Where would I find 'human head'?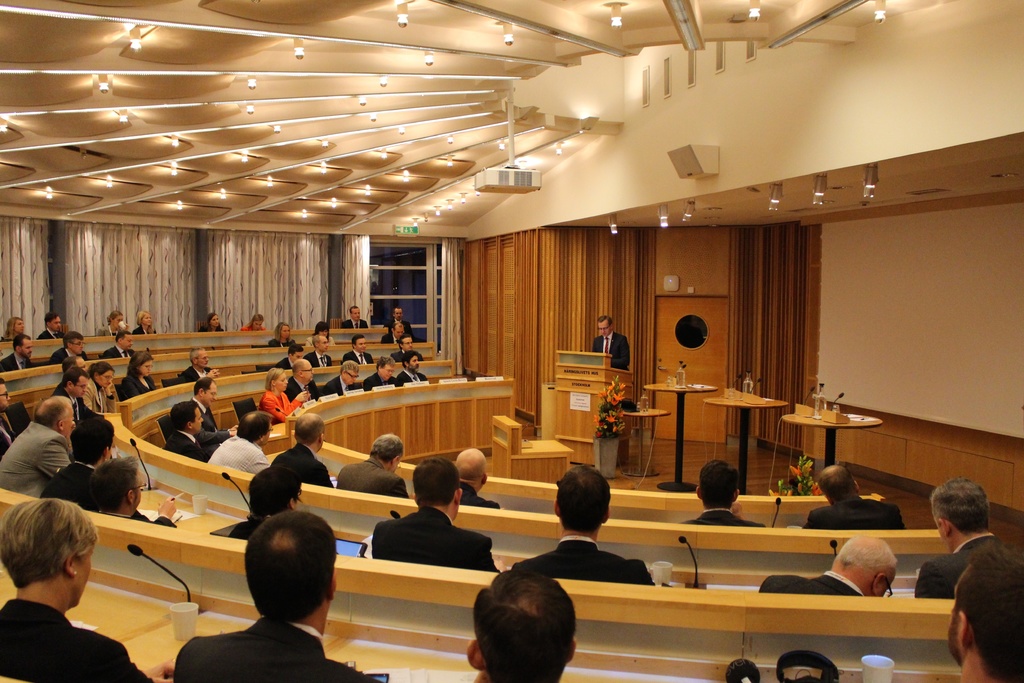
At rect(394, 306, 404, 321).
